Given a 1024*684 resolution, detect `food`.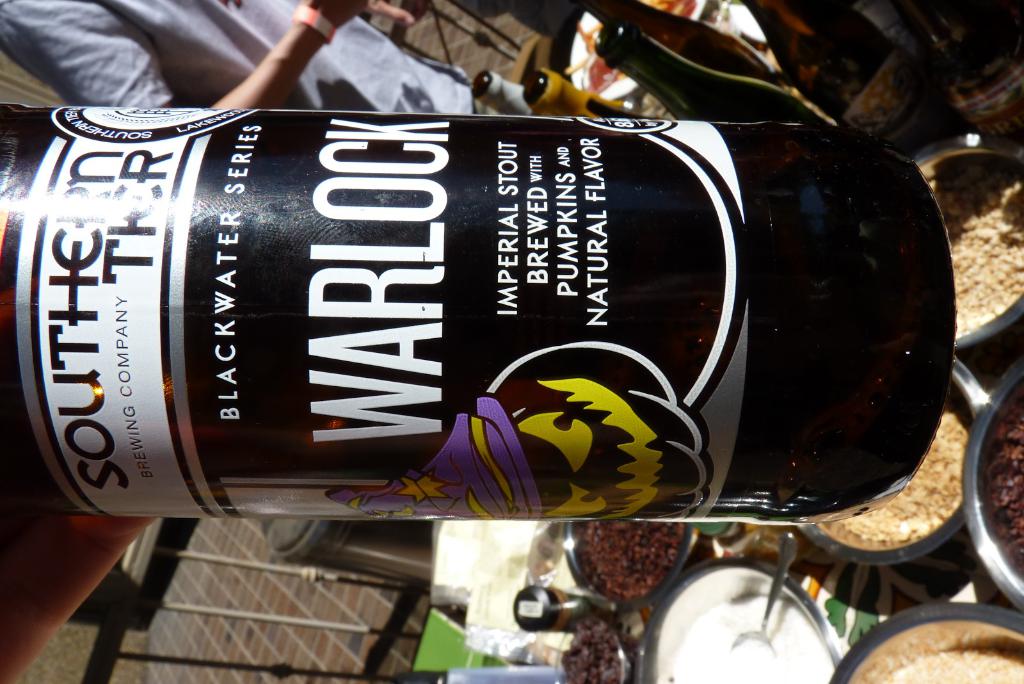
bbox(833, 394, 975, 549).
